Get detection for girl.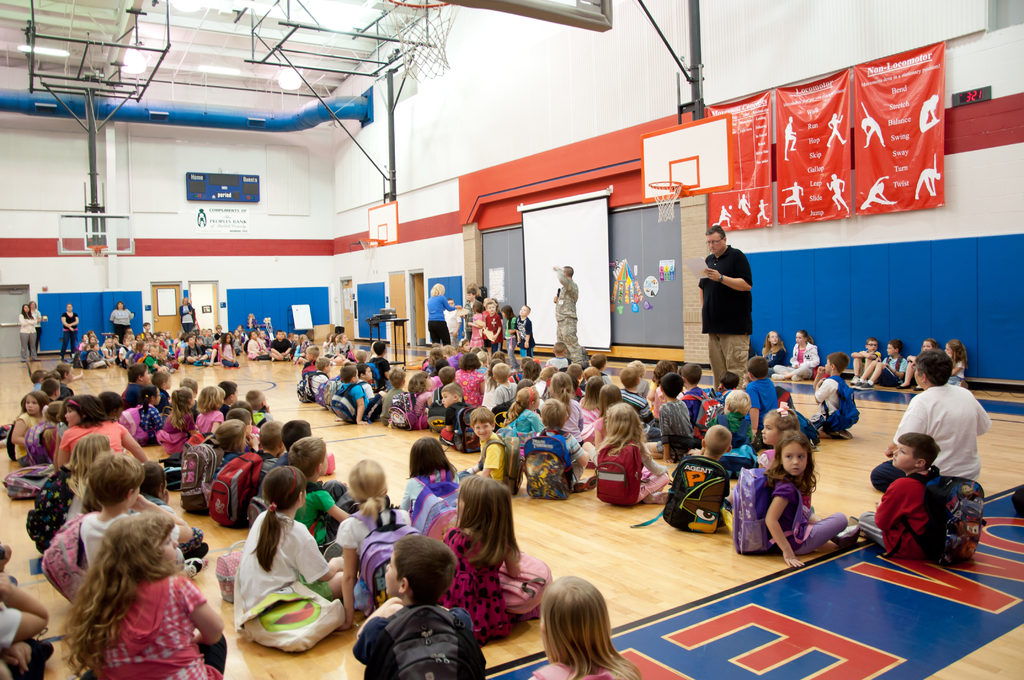
Detection: Rect(508, 573, 651, 679).
